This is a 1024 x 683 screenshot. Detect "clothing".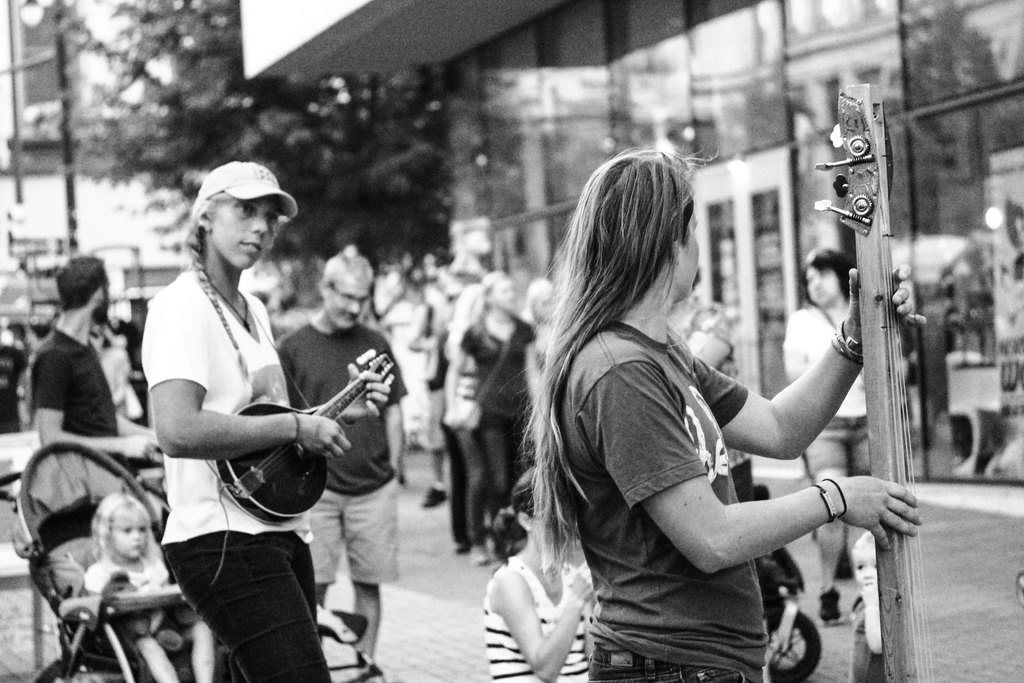
x1=140 y1=258 x2=329 y2=682.
